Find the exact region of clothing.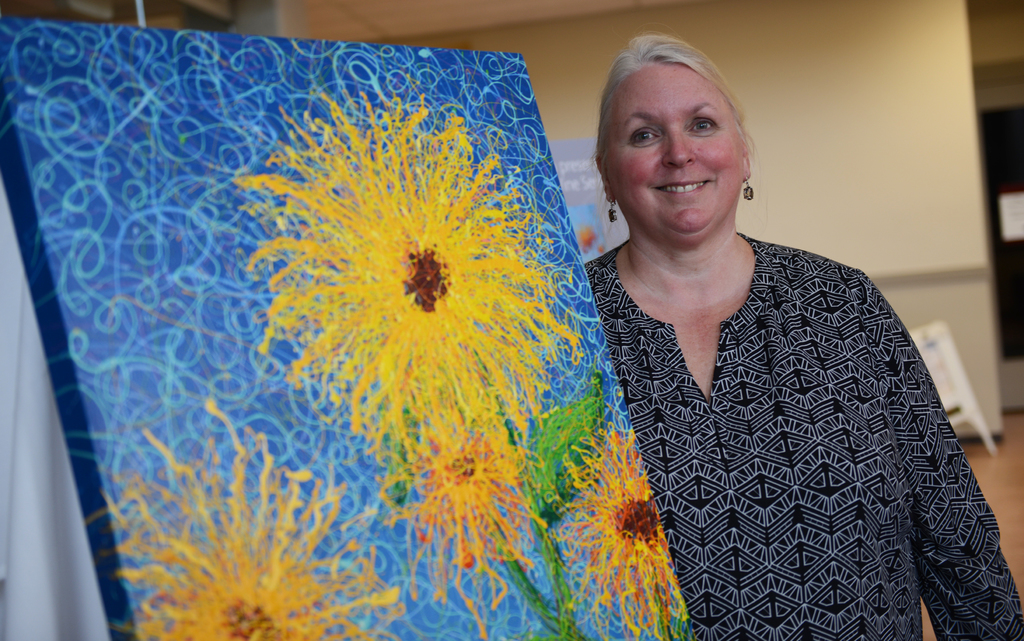
Exact region: 575/230/1023/640.
